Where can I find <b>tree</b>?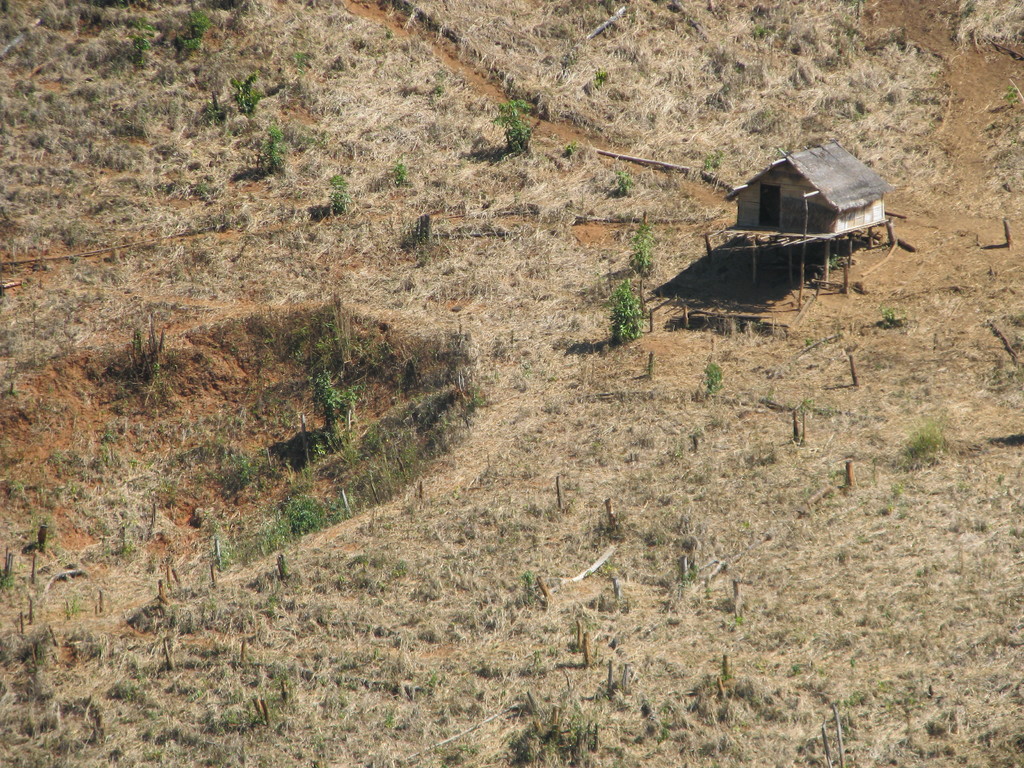
You can find it at (236,74,261,115).
